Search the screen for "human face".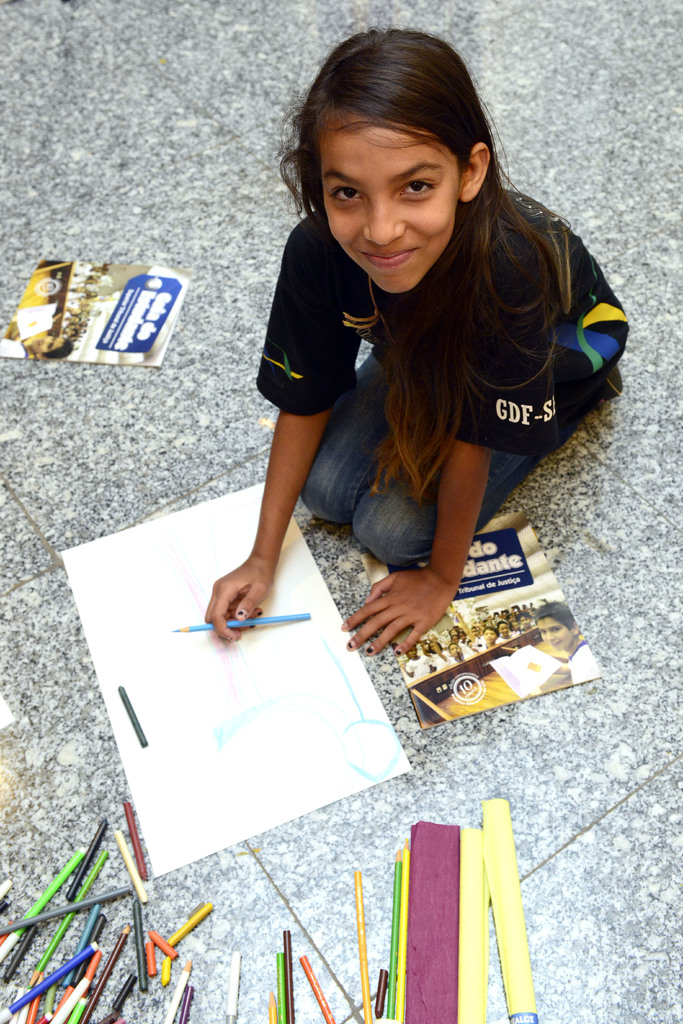
Found at box=[324, 109, 463, 294].
